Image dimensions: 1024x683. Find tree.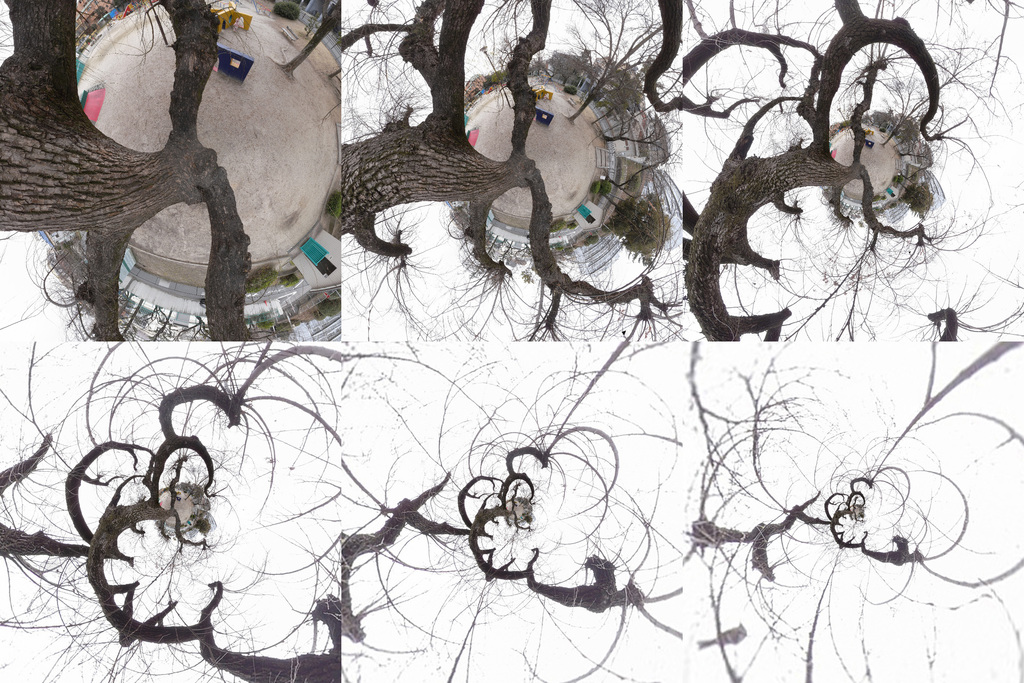
341/0/682/341.
